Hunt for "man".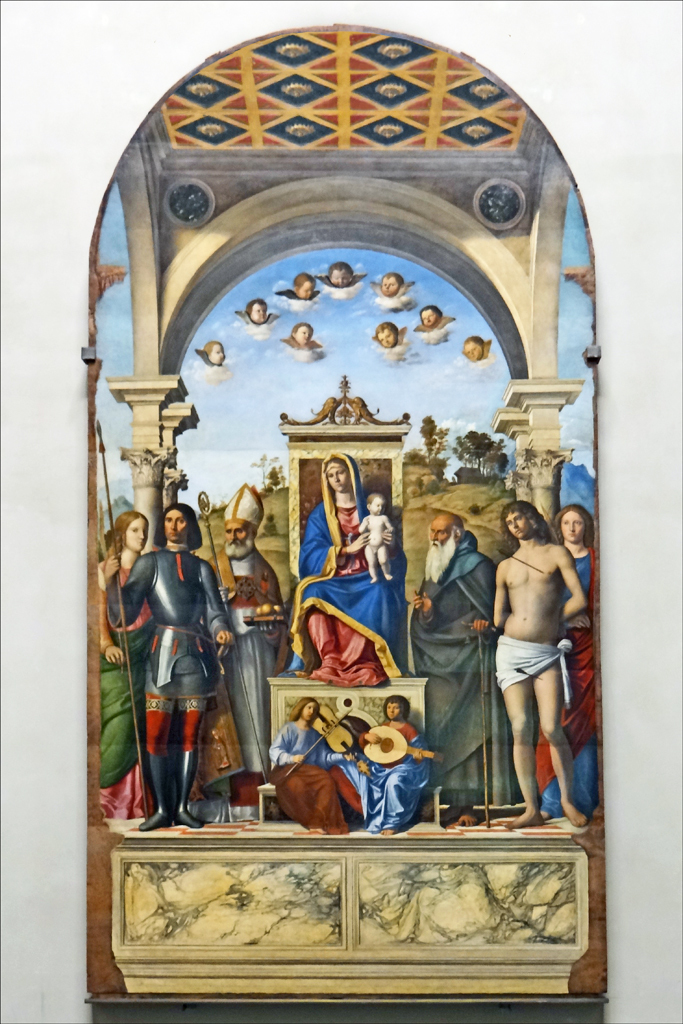
Hunted down at locate(354, 688, 434, 828).
